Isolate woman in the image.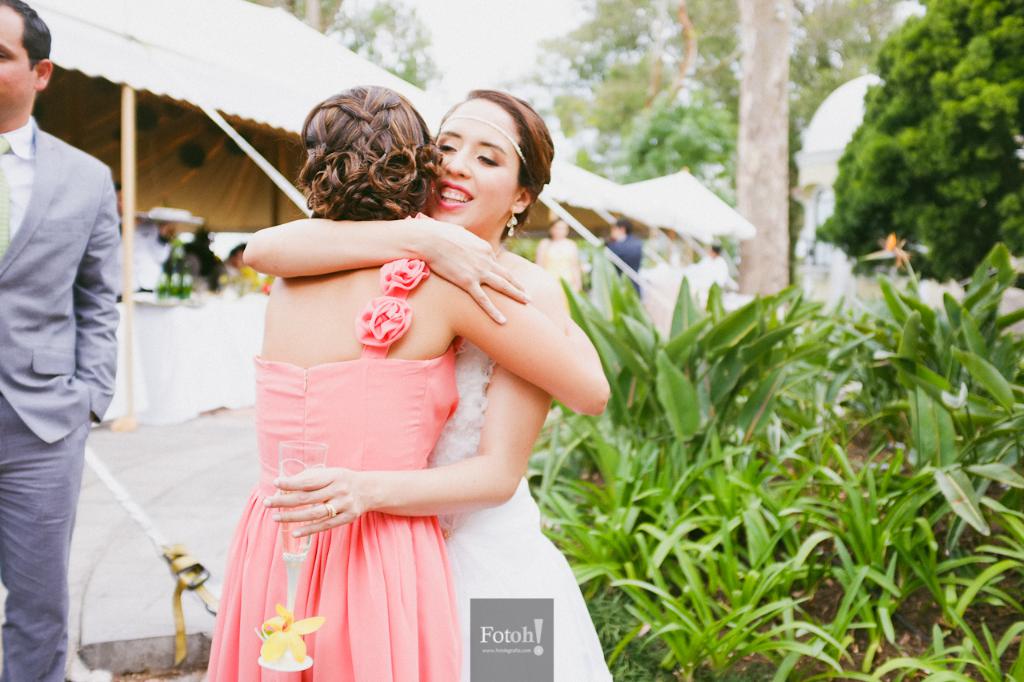
Isolated region: locate(203, 81, 610, 681).
